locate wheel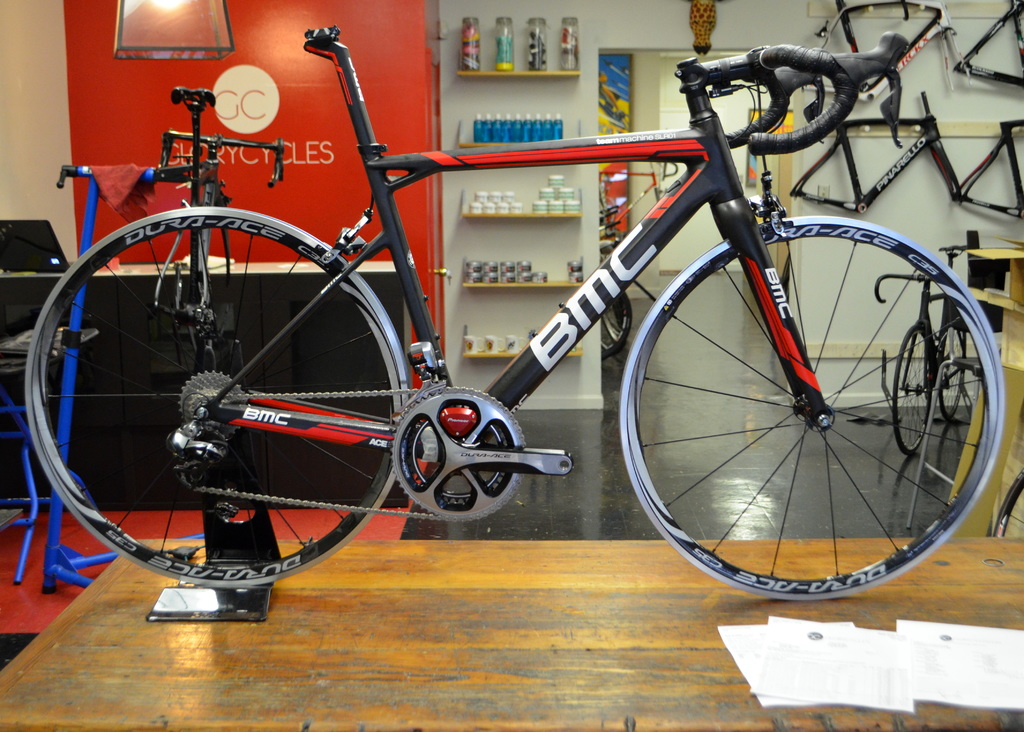
box(625, 208, 993, 601)
